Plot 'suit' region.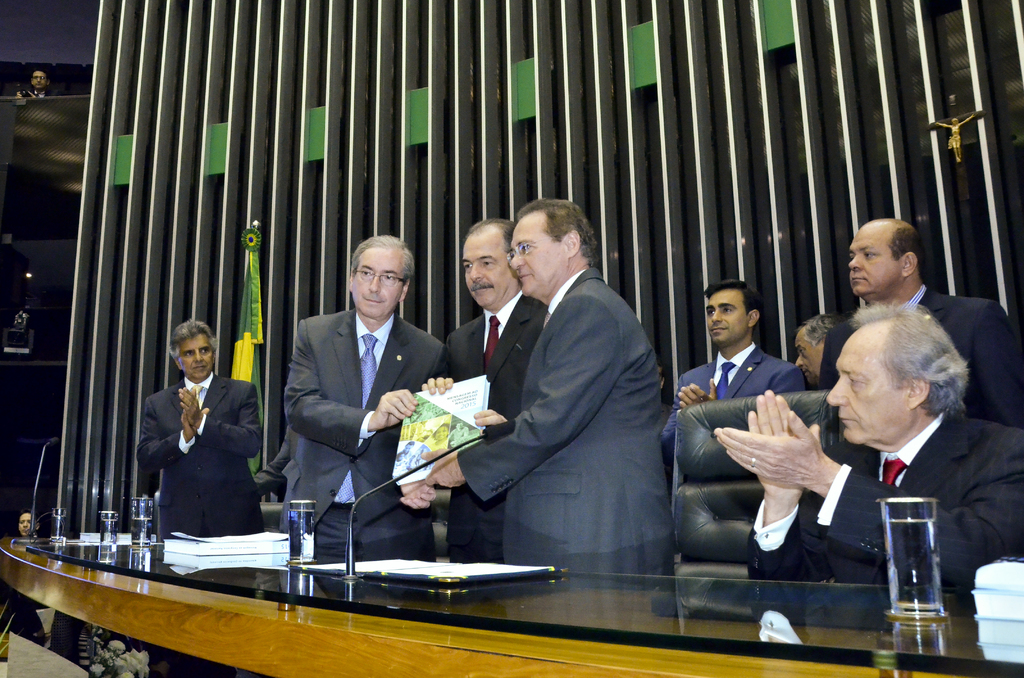
Plotted at Rect(438, 203, 682, 609).
